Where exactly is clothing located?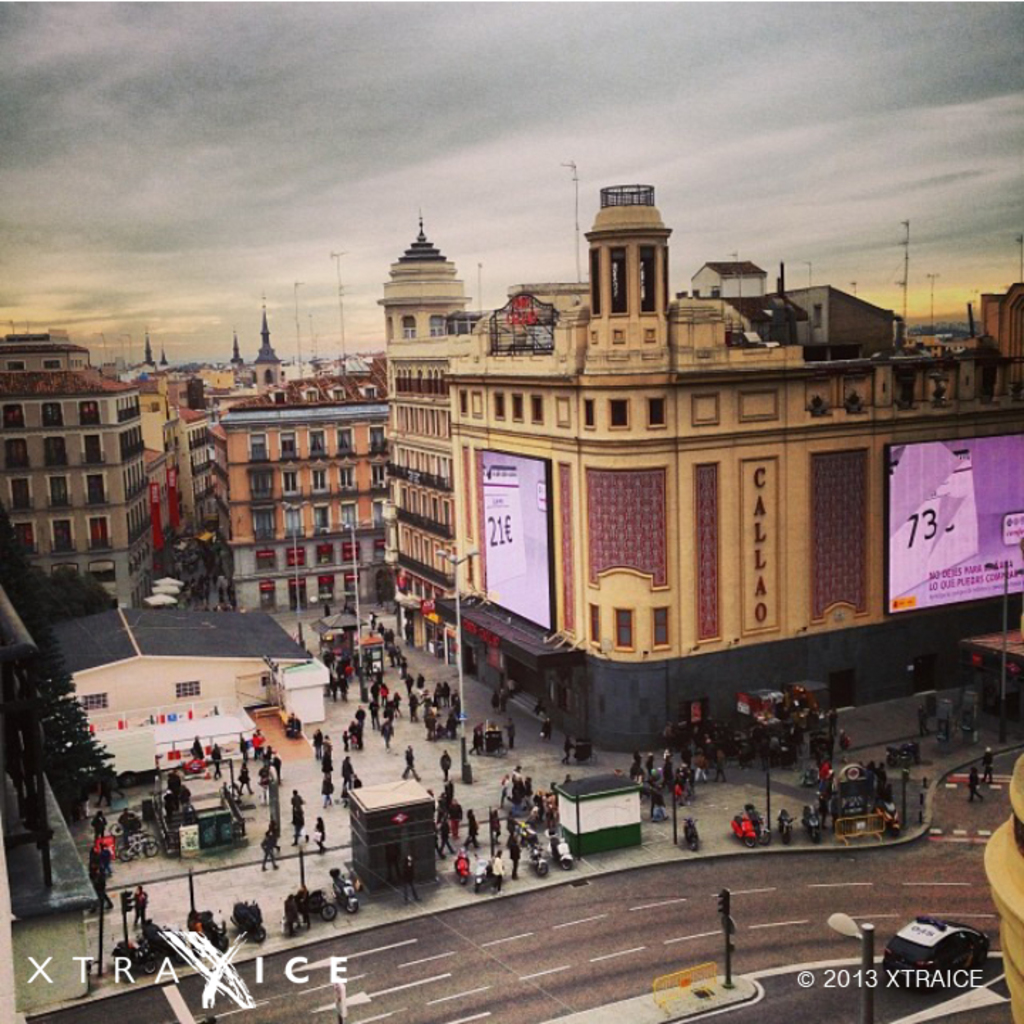
Its bounding box is x1=442 y1=754 x2=449 y2=779.
